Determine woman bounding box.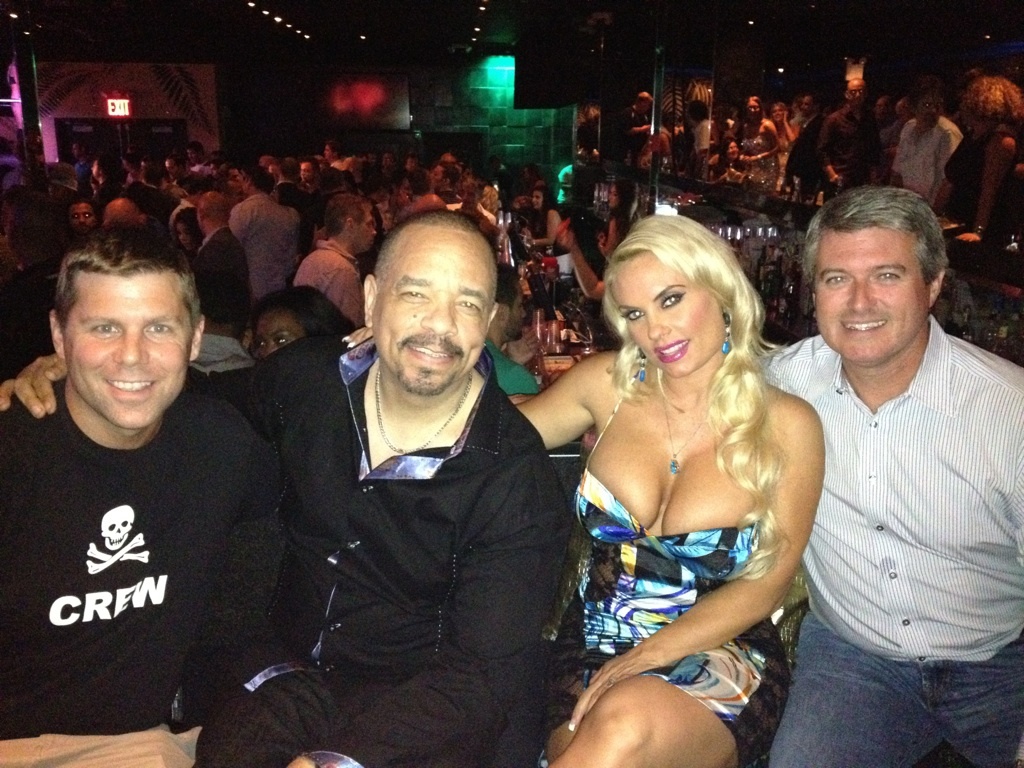
Determined: Rect(172, 209, 200, 255).
